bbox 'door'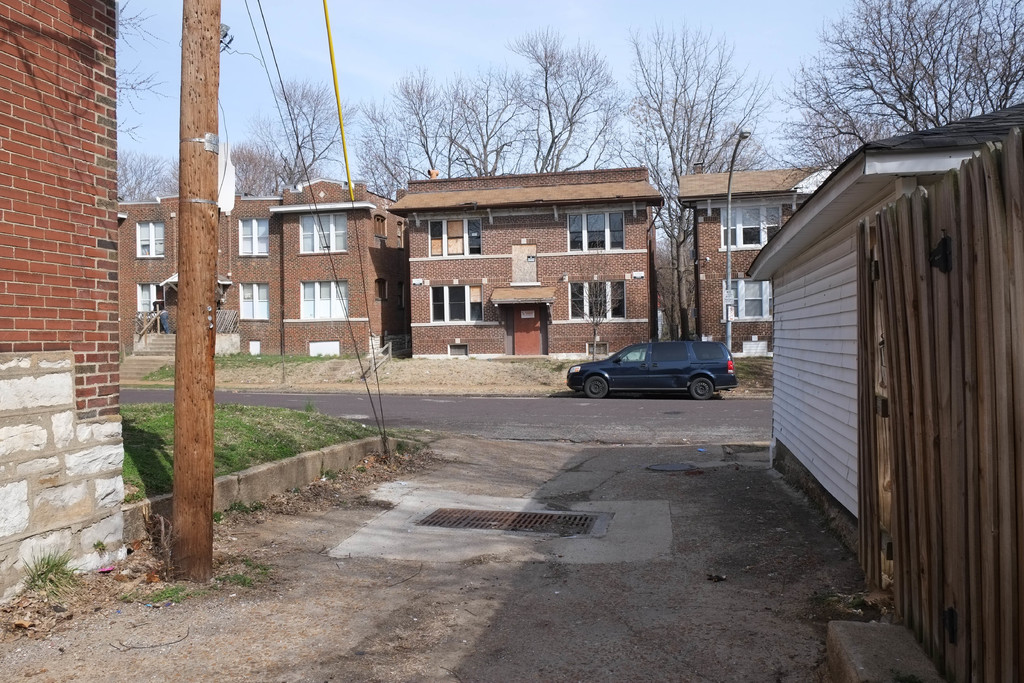
(511,304,540,355)
